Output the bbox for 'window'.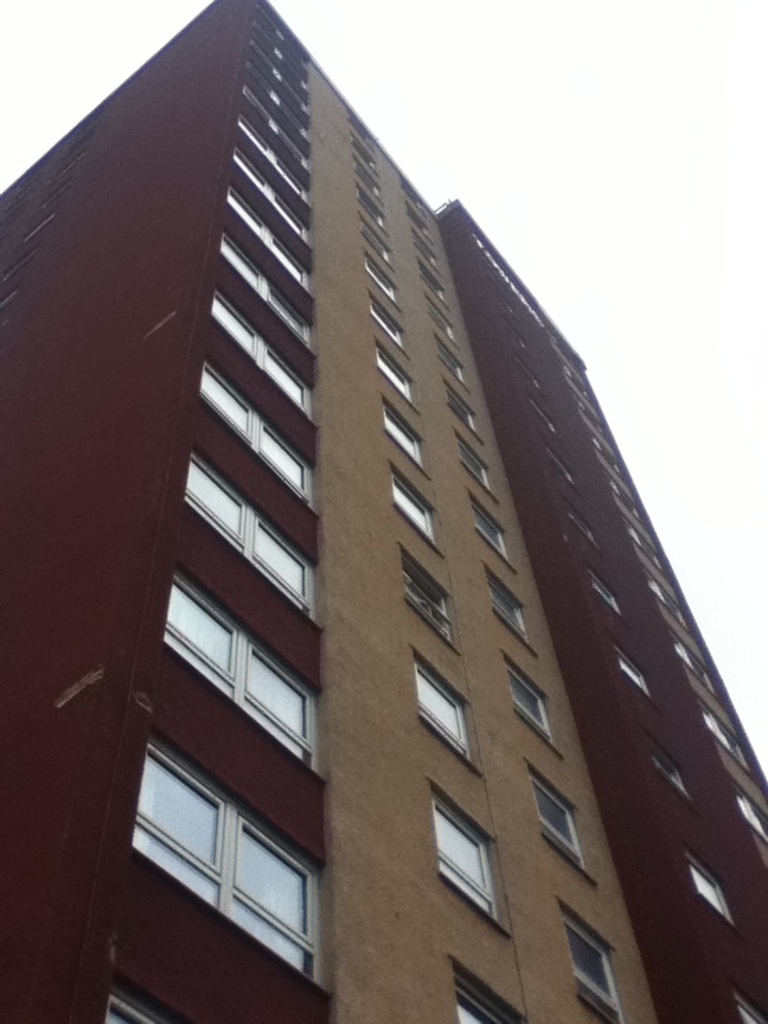
135/750/331/990.
